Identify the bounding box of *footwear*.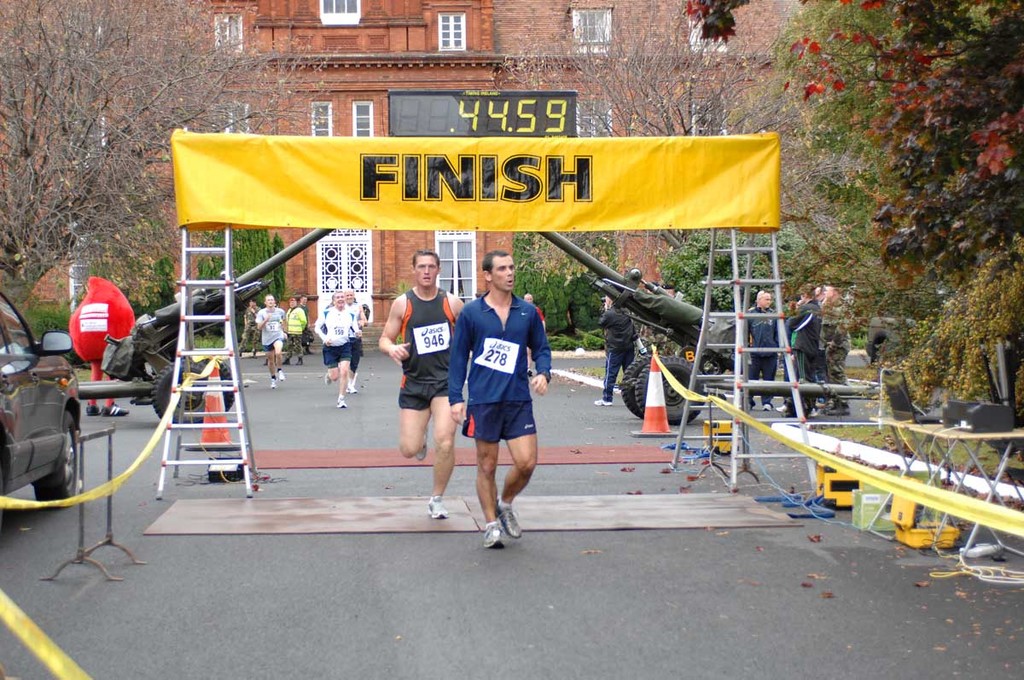
BBox(423, 493, 451, 524).
